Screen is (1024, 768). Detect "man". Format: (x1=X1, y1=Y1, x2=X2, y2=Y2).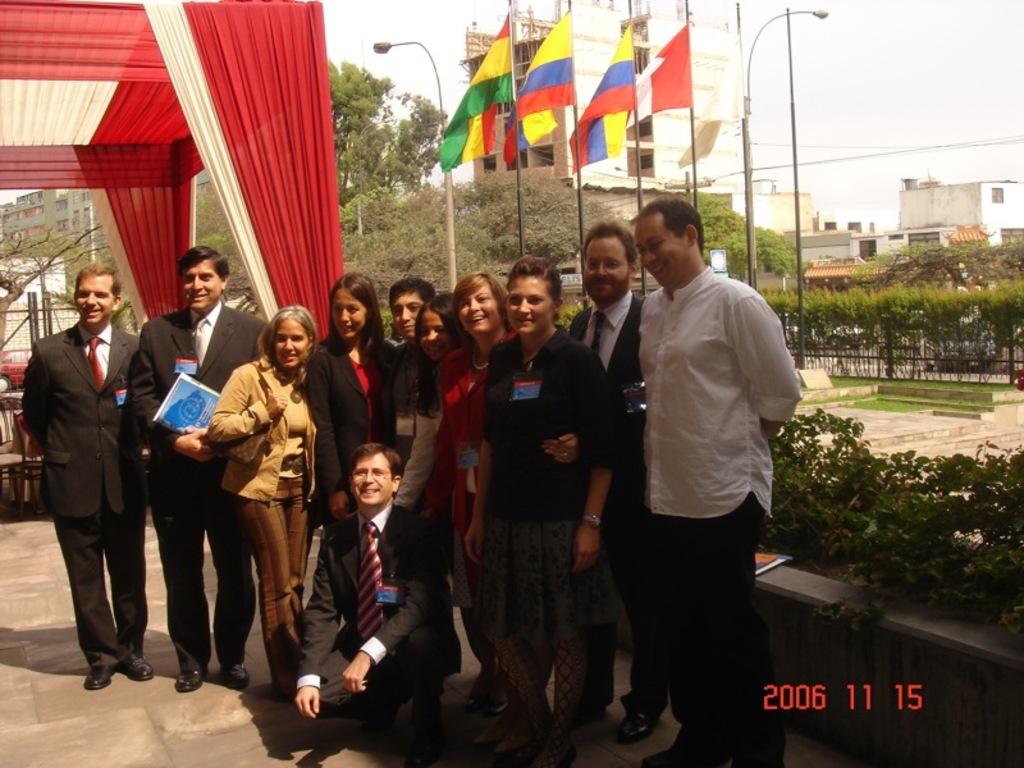
(x1=14, y1=260, x2=143, y2=690).
